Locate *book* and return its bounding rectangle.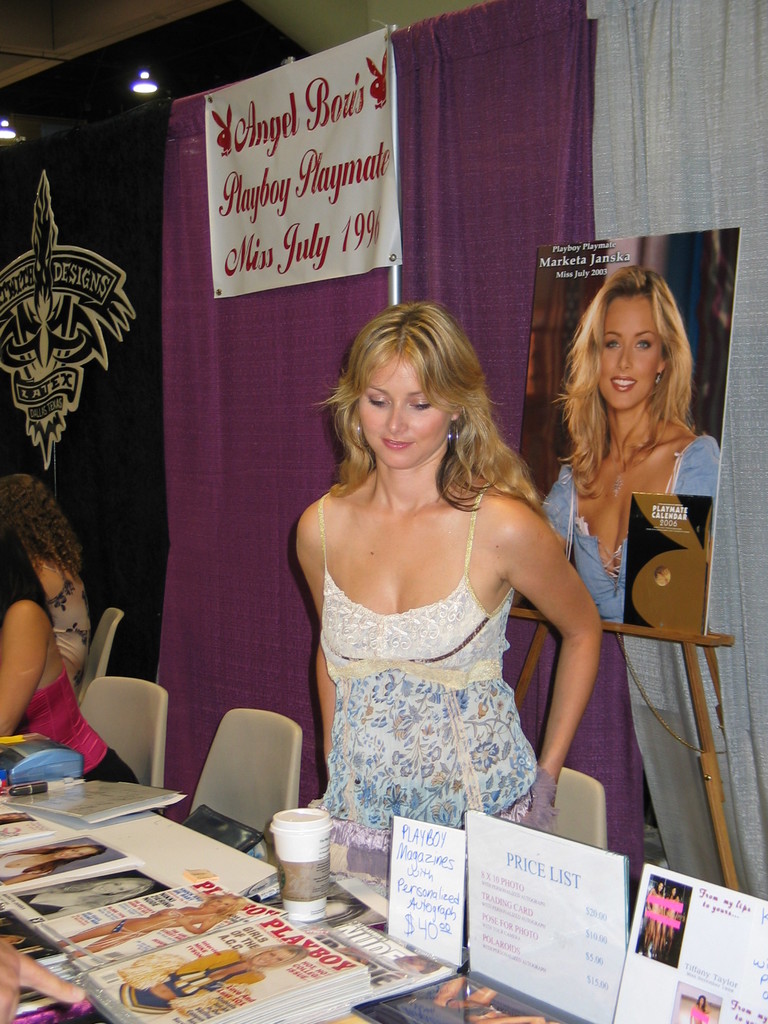
bbox=(352, 966, 591, 1023).
